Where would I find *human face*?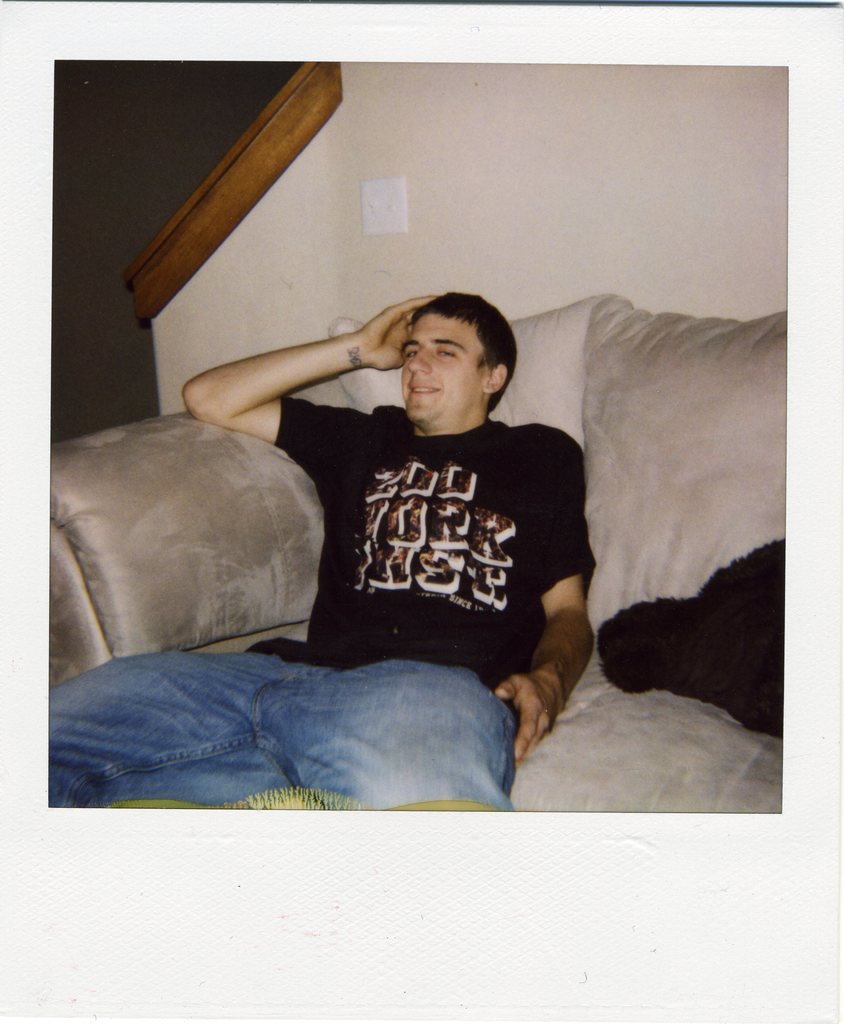
At (402, 314, 485, 421).
